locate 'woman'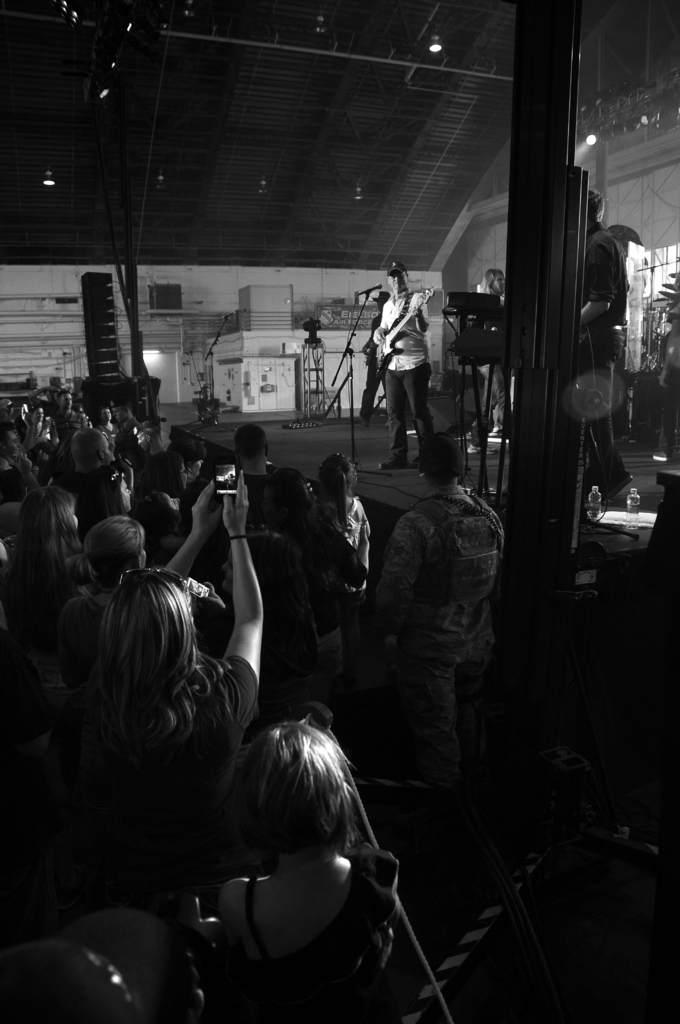
bbox(126, 492, 188, 564)
